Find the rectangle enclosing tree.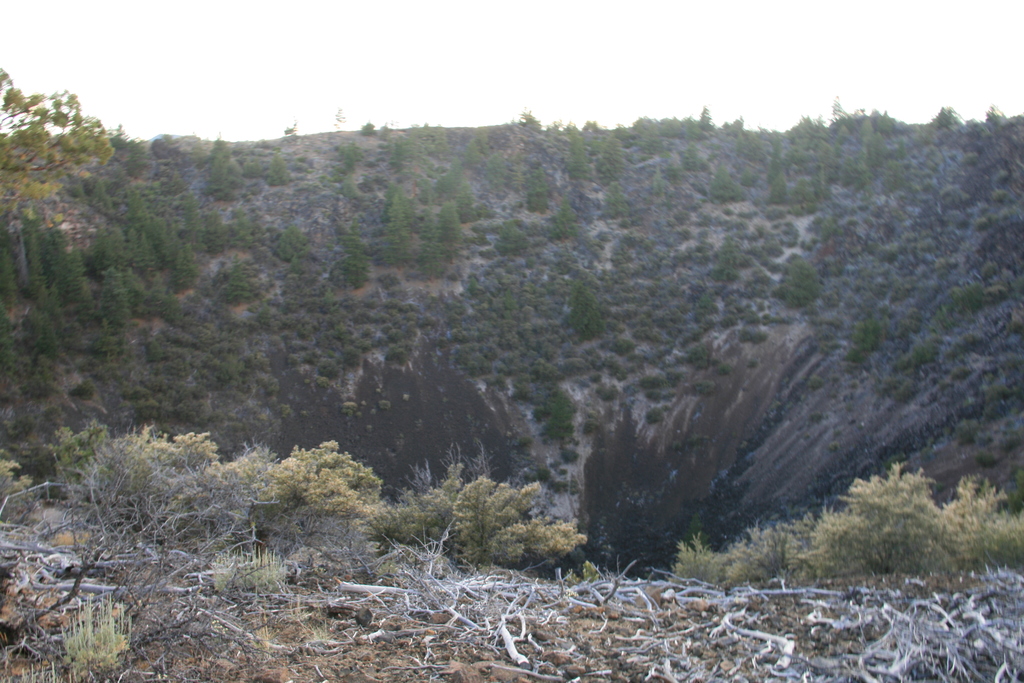
select_region(16, 202, 50, 292).
